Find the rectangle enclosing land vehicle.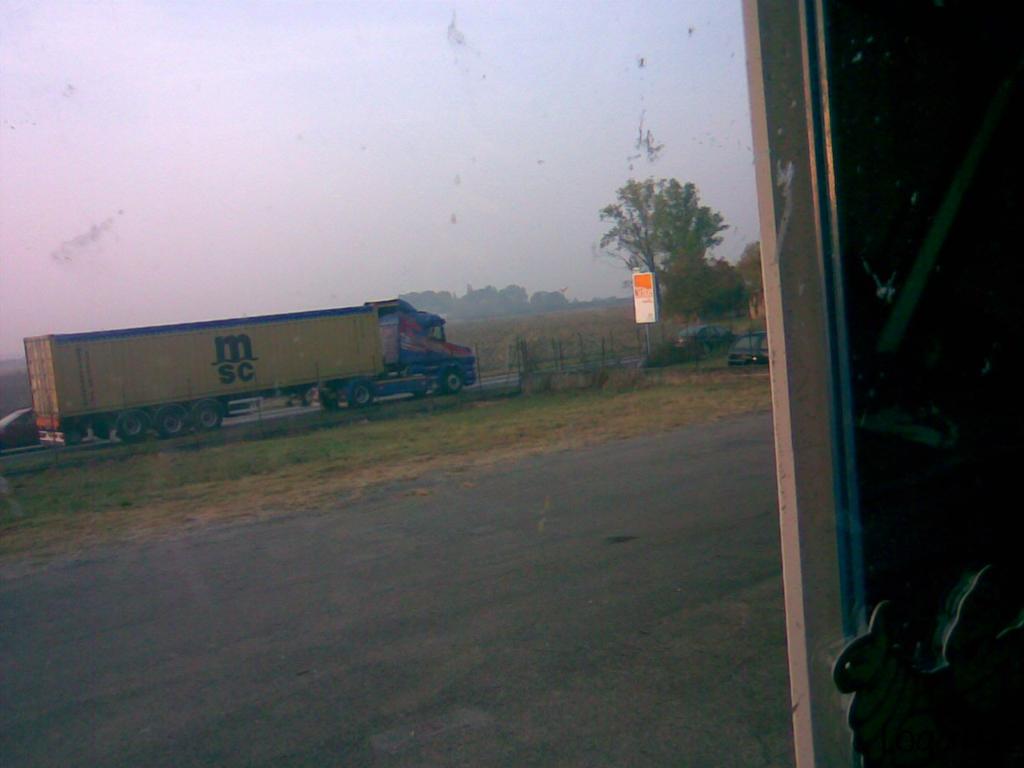
detection(0, 406, 86, 450).
